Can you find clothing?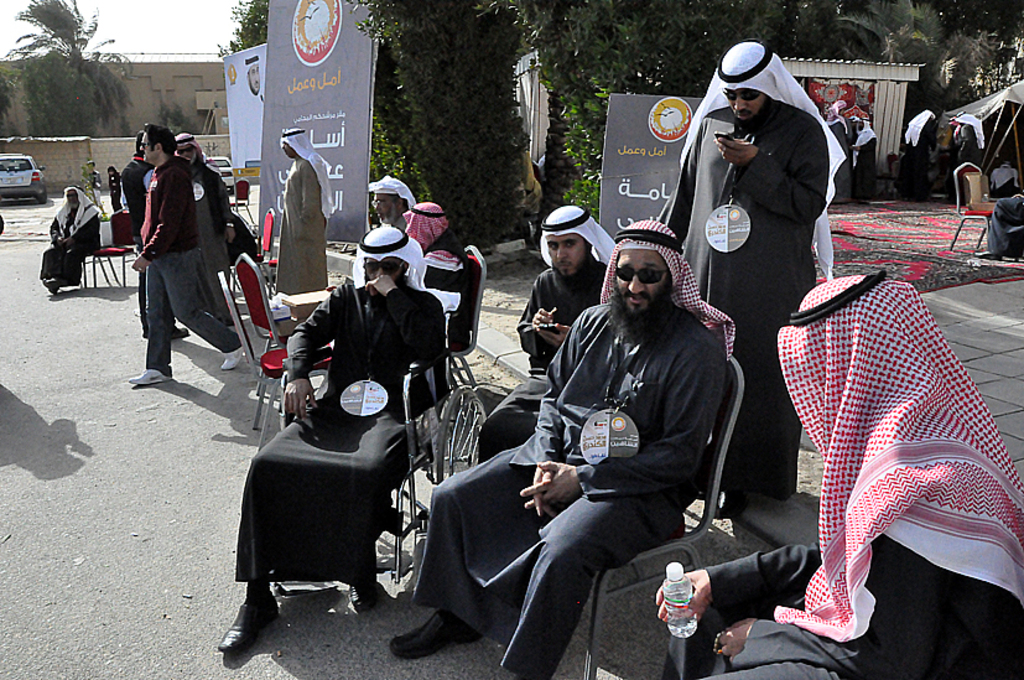
Yes, bounding box: 986/190/1023/258.
